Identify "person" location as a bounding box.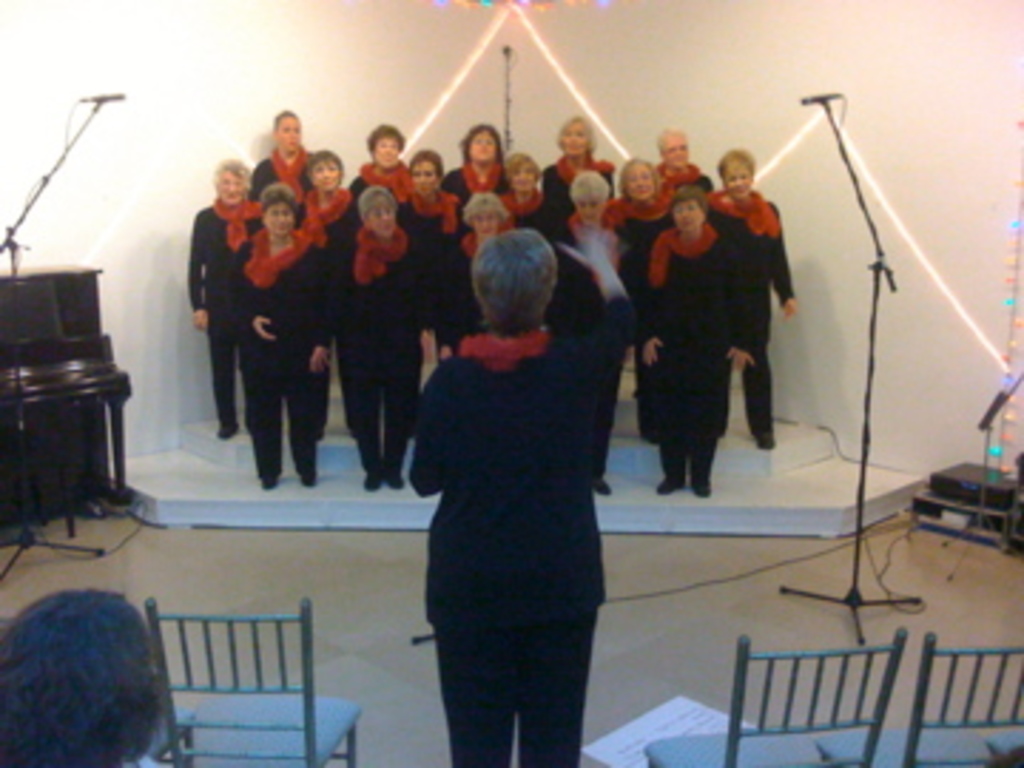
select_region(501, 154, 552, 219).
